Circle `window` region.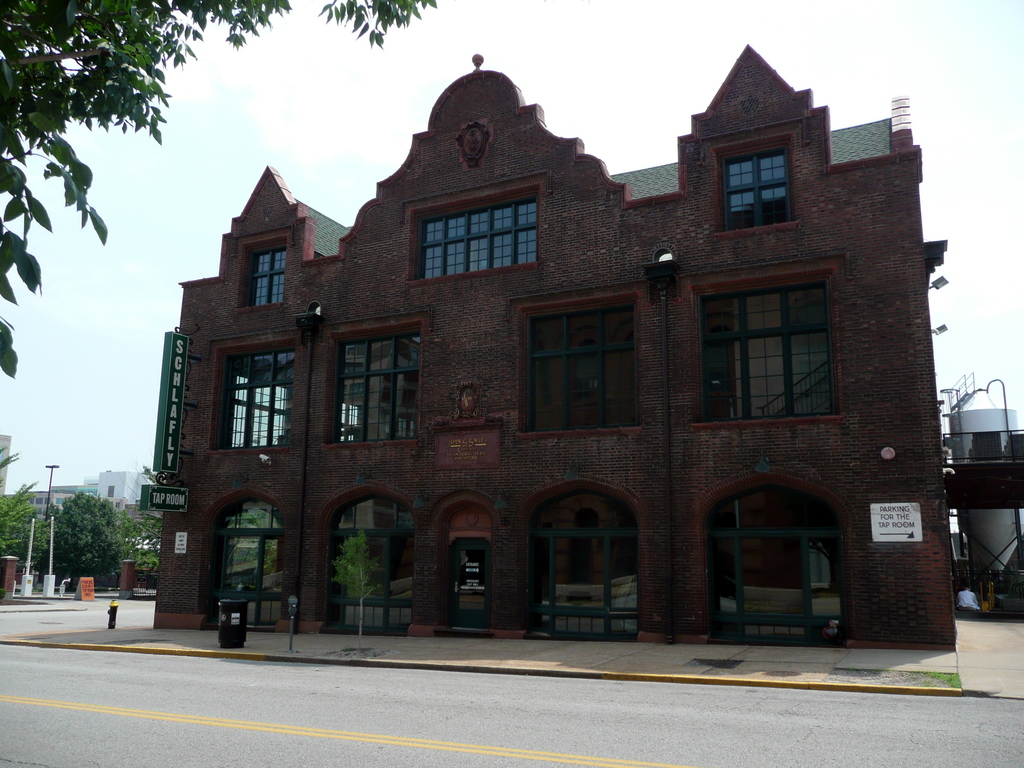
Region: (55, 499, 66, 505).
